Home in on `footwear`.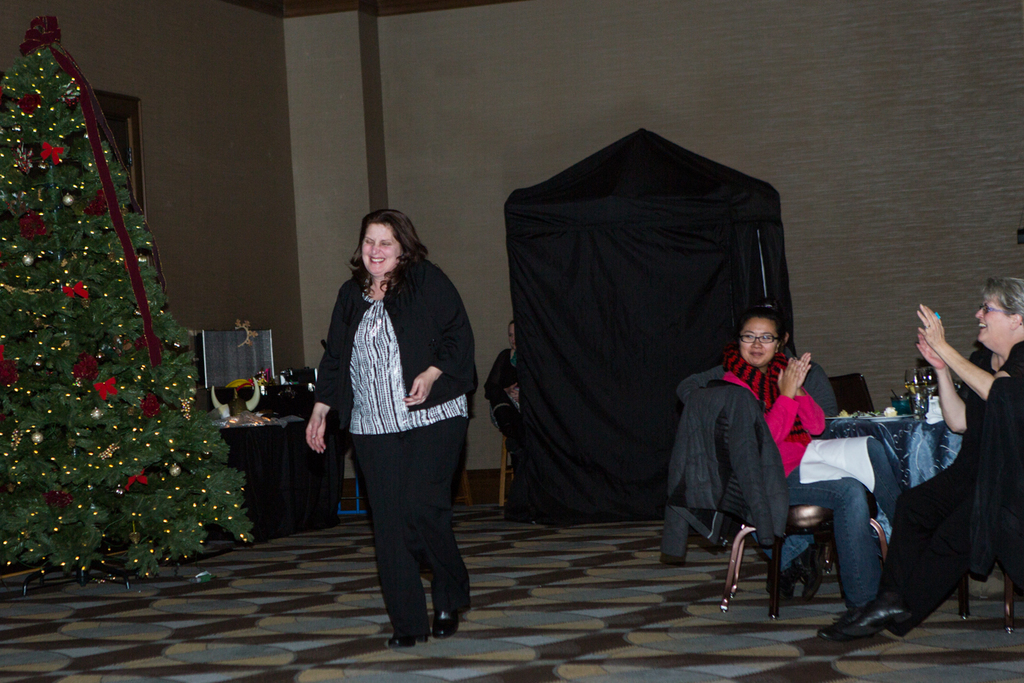
Homed in at 818:611:851:640.
